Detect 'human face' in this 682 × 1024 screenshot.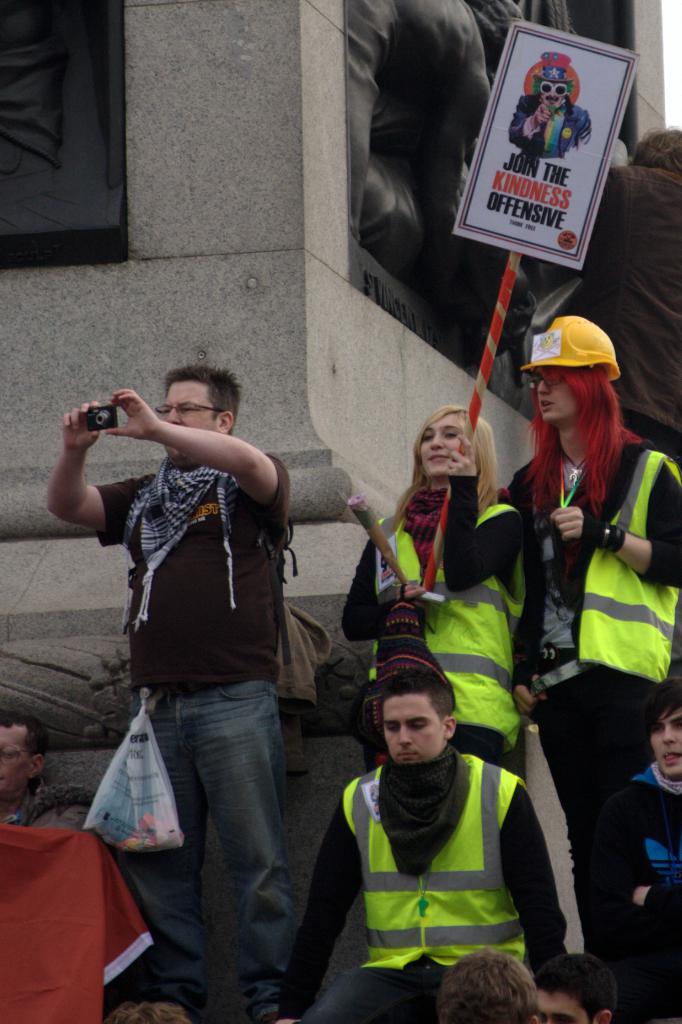
Detection: [530, 66, 574, 111].
